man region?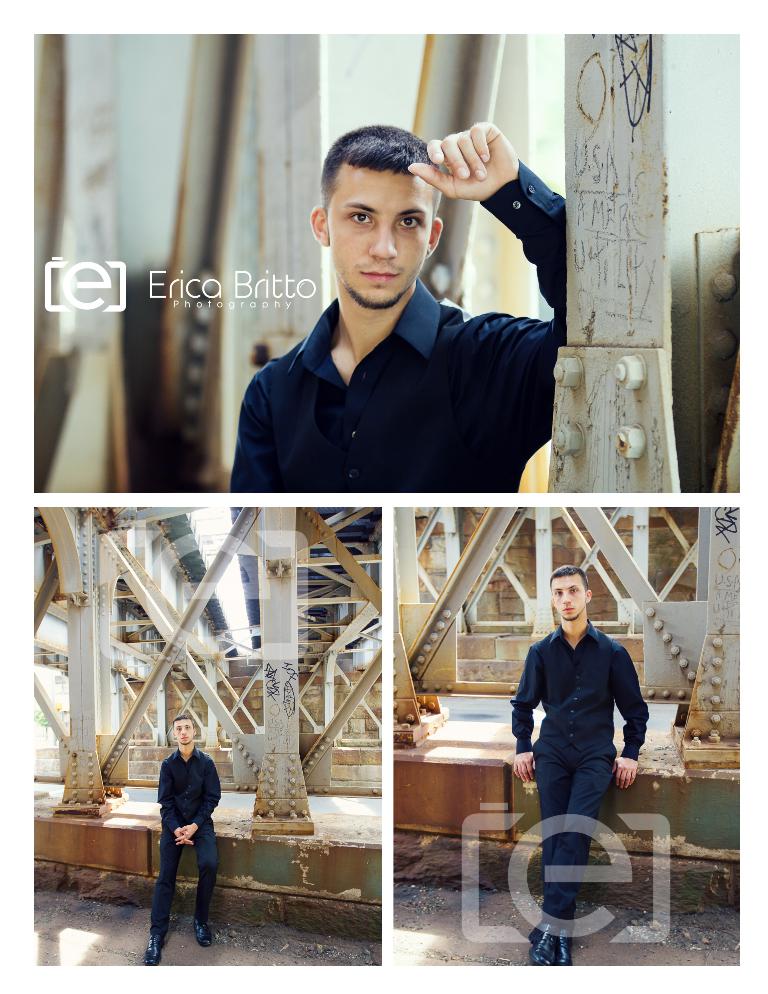
x1=220, y1=127, x2=576, y2=503
